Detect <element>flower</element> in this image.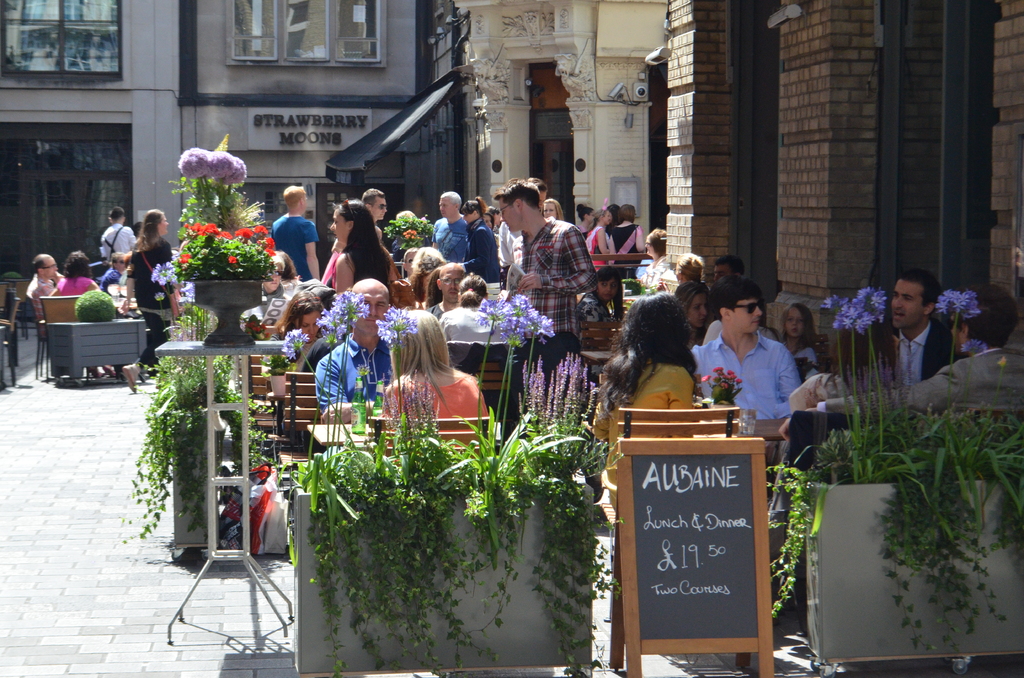
Detection: <region>314, 291, 369, 337</region>.
